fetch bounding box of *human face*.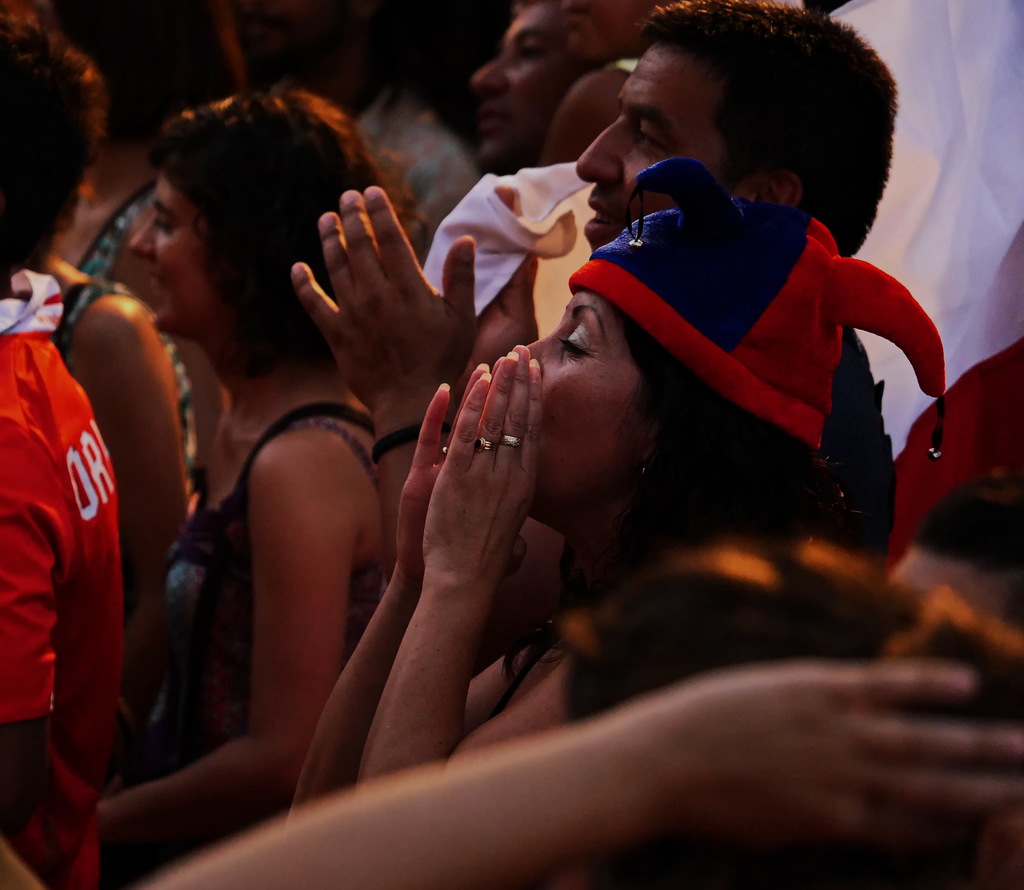
Bbox: <box>508,238,685,512</box>.
